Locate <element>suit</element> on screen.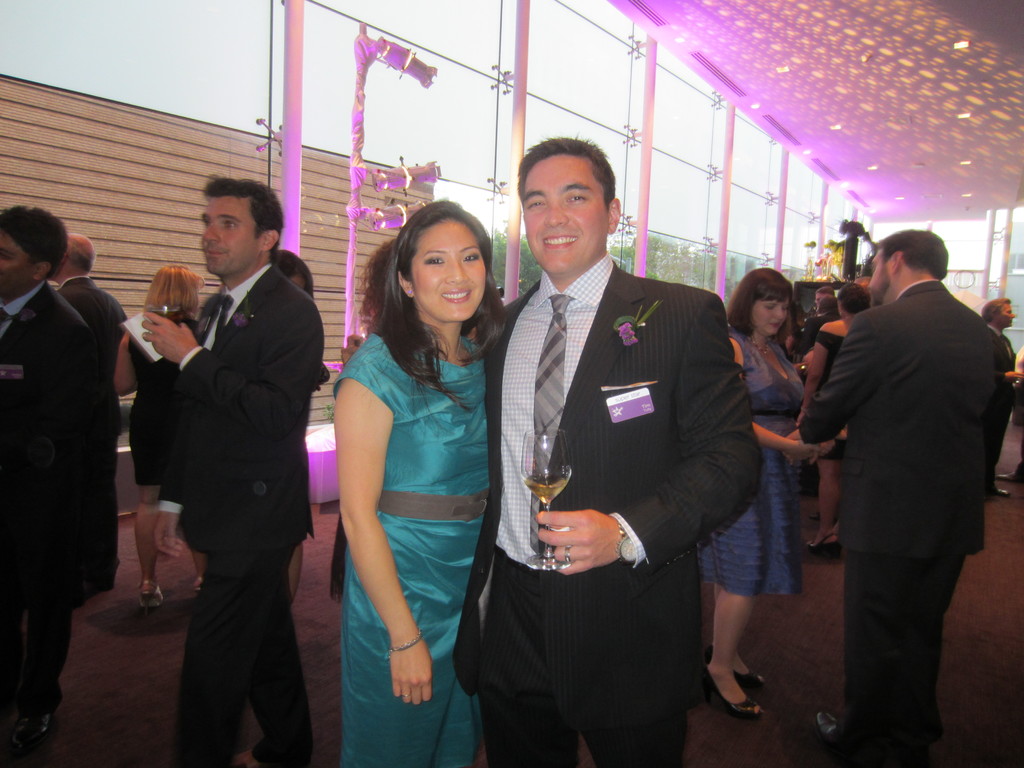
On screen at 58/281/126/585.
